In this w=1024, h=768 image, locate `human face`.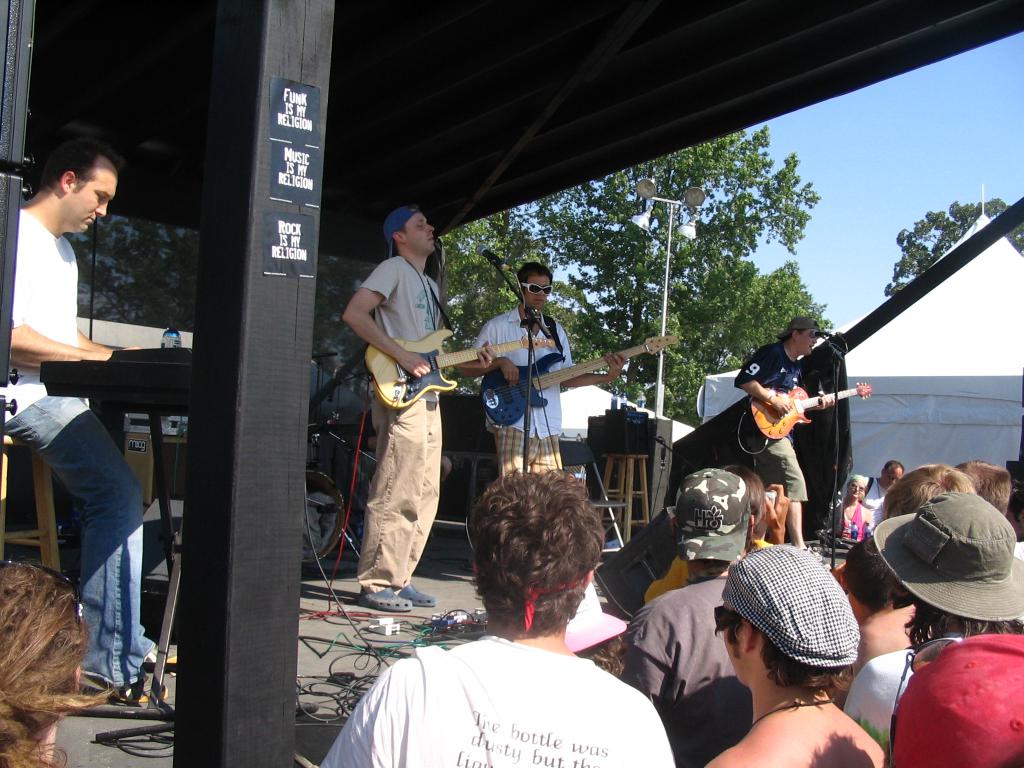
Bounding box: 851, 479, 865, 495.
